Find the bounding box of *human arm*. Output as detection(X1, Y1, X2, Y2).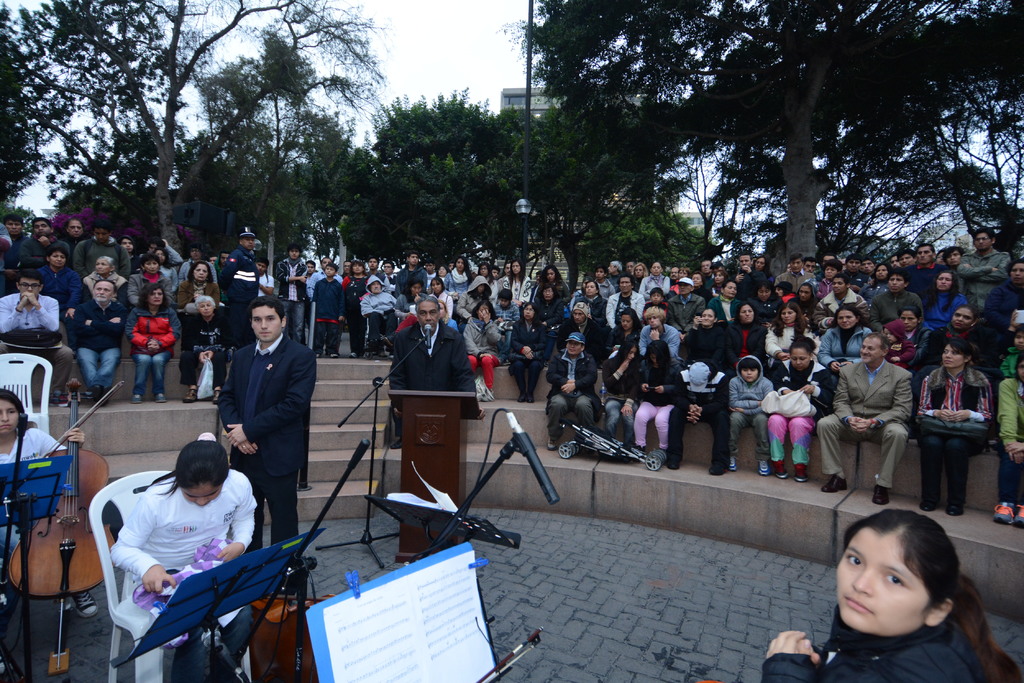
detection(764, 329, 785, 362).
